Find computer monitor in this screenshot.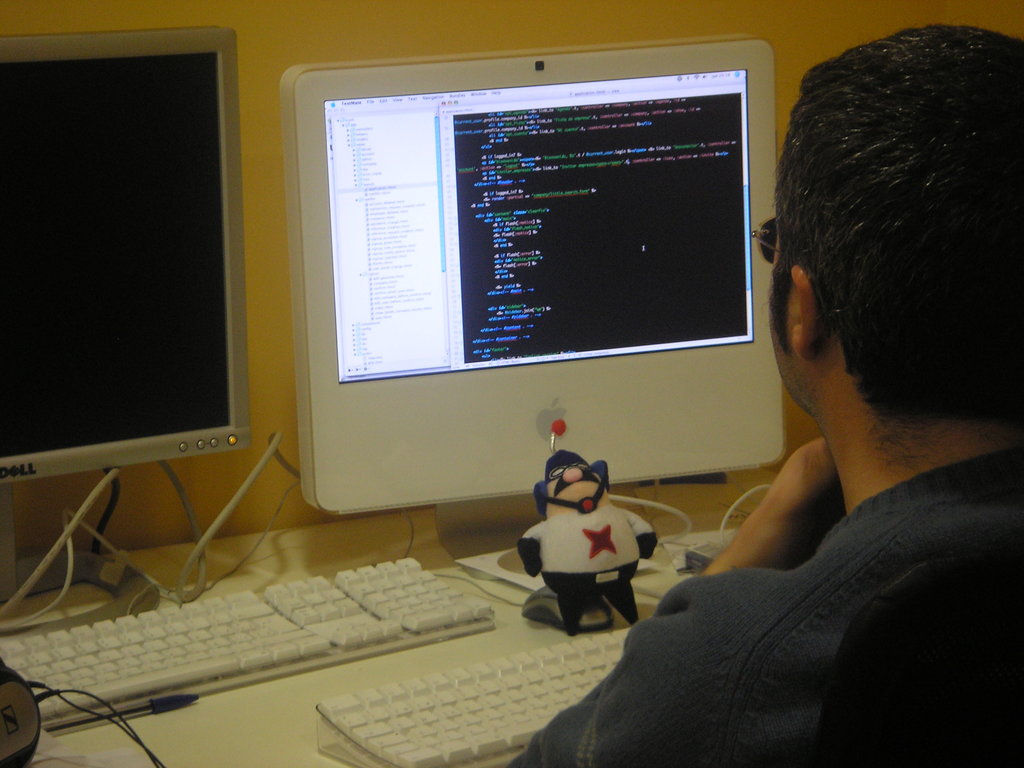
The bounding box for computer monitor is {"left": 0, "top": 24, "right": 252, "bottom": 634}.
